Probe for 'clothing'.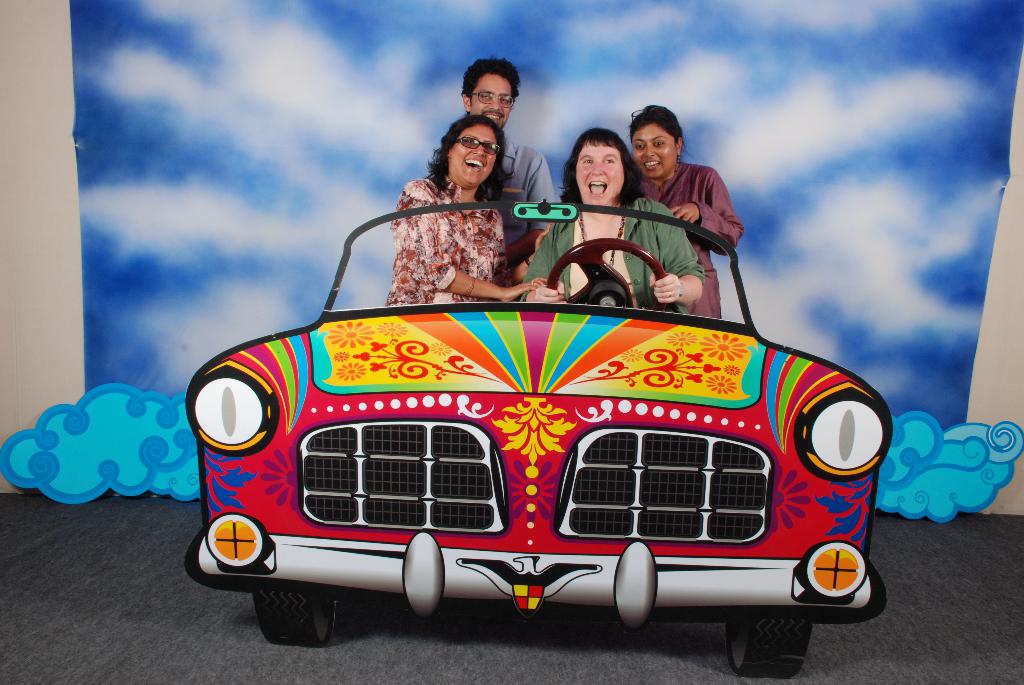
Probe result: <bbox>638, 152, 739, 325</bbox>.
